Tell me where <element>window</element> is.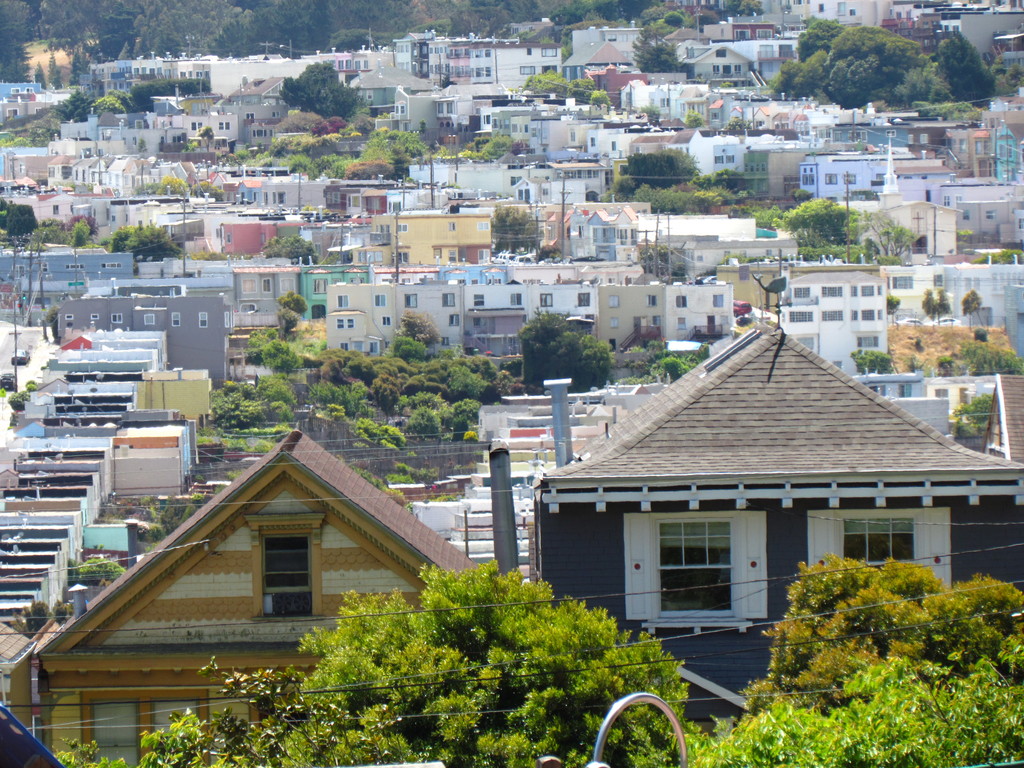
<element>window</element> is at (199,312,208,330).
